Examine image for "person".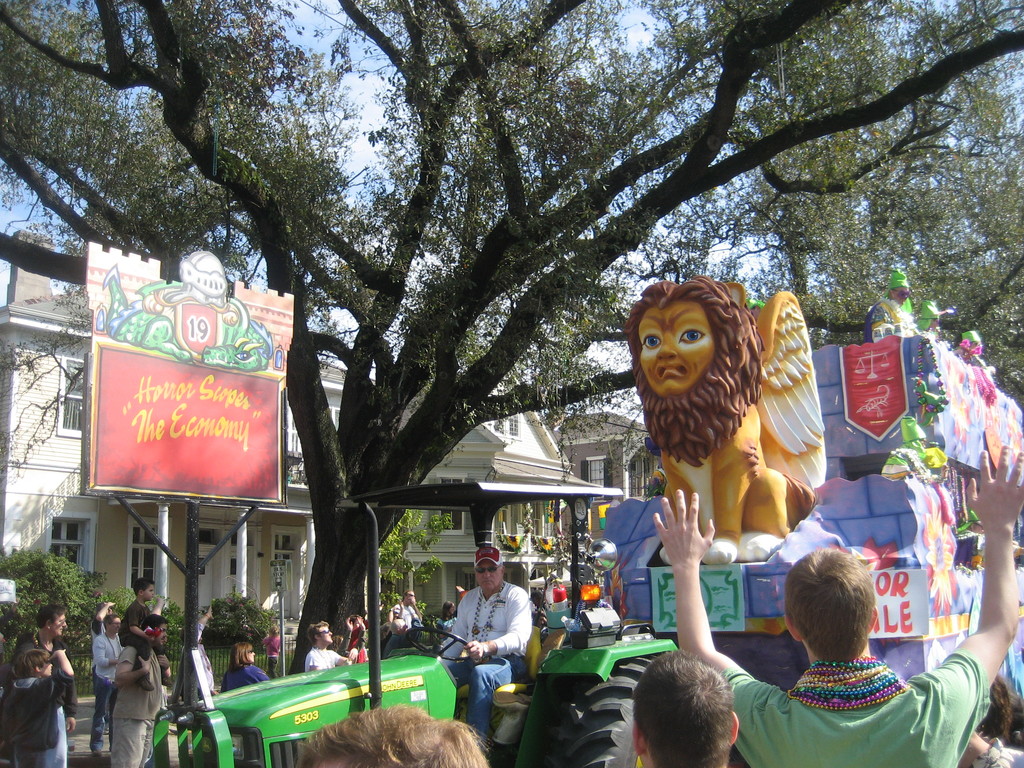
Examination result: select_region(658, 433, 1023, 767).
